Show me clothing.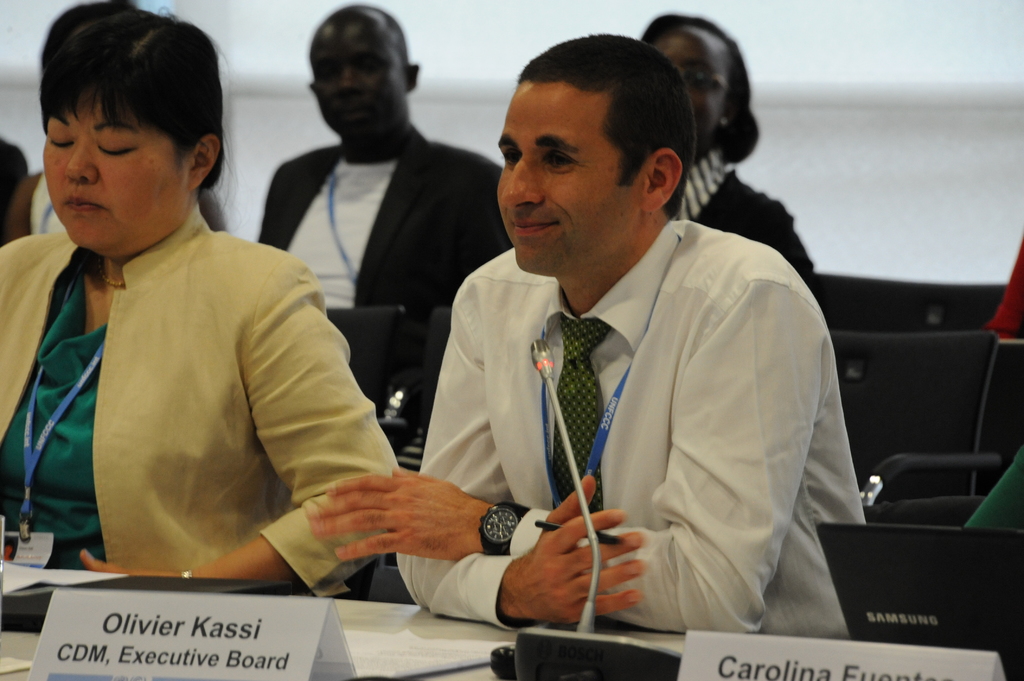
clothing is here: box=[266, 125, 513, 444].
